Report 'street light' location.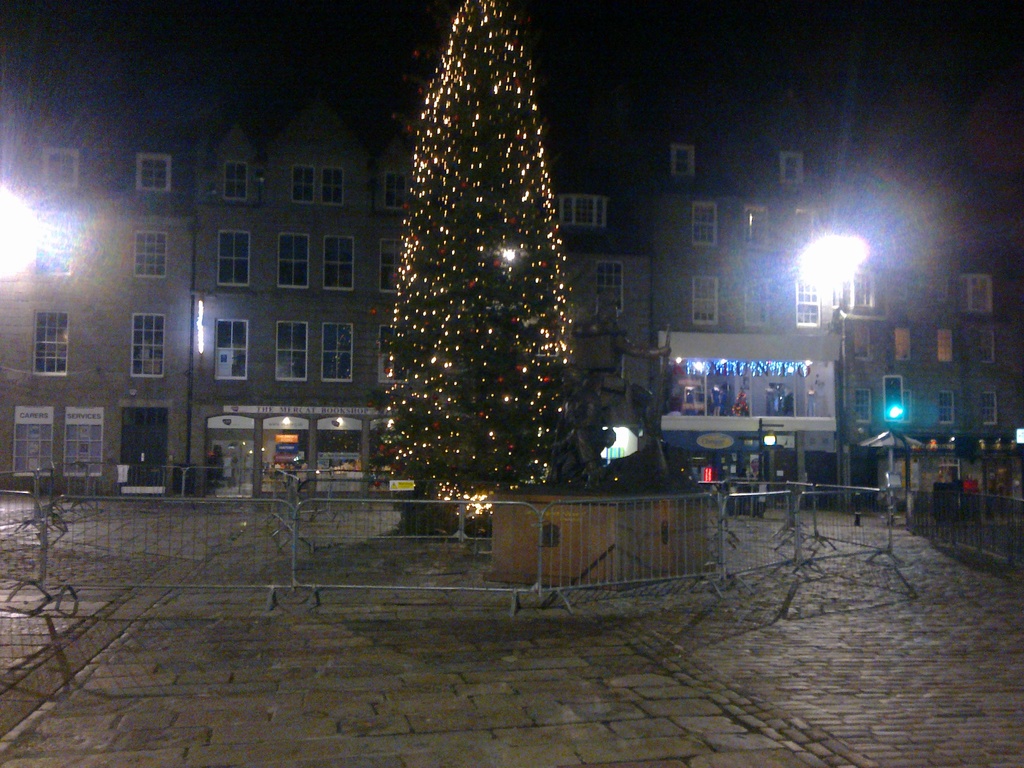
Report: bbox=[0, 180, 51, 275].
